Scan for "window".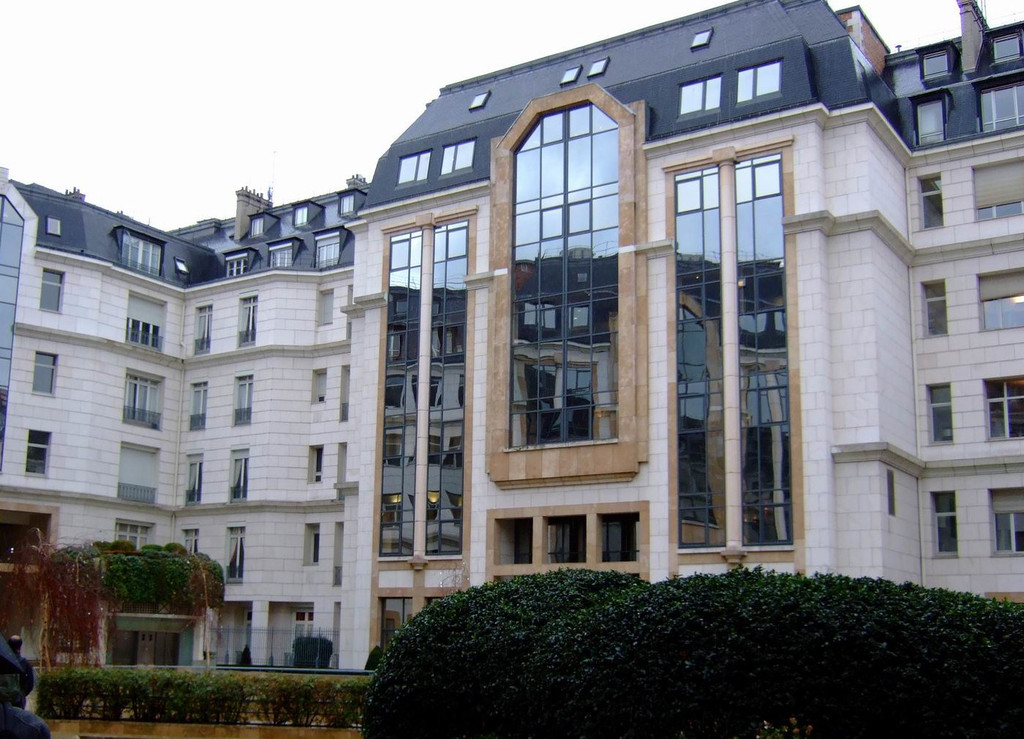
Scan result: 337,194,357,217.
